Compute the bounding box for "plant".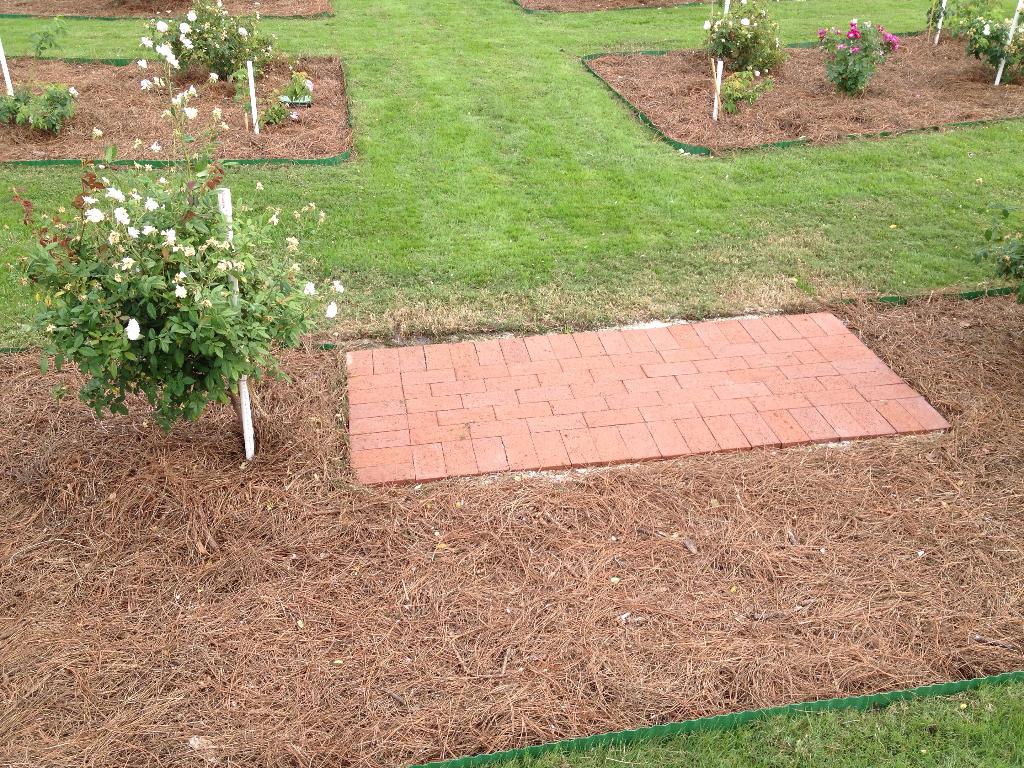
[991,224,1023,300].
